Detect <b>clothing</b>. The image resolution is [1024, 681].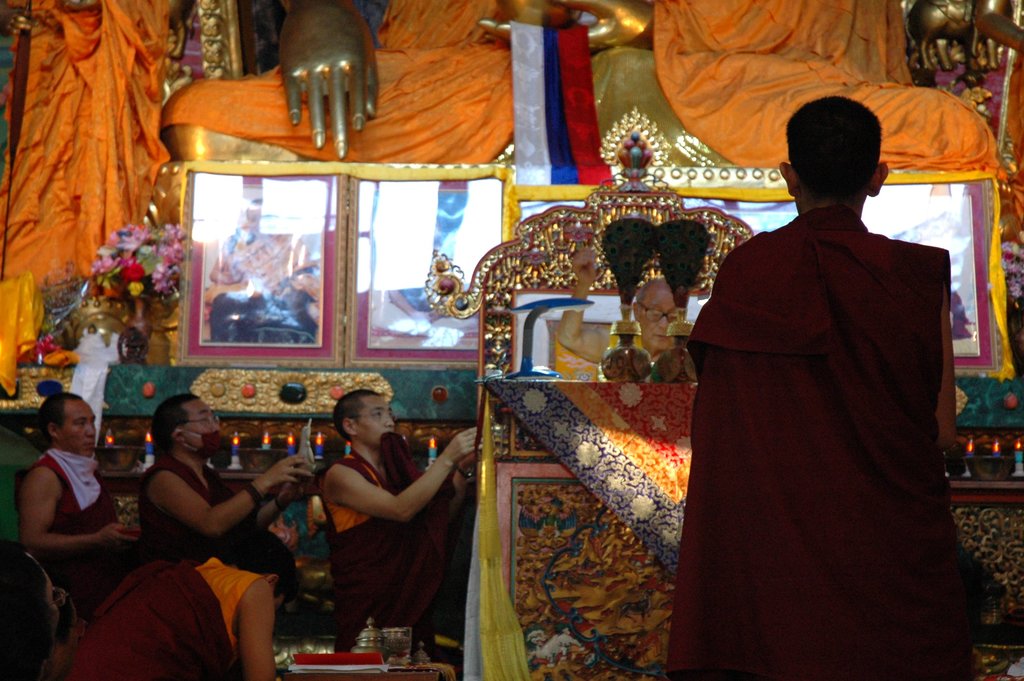
crop(599, 0, 1007, 186).
